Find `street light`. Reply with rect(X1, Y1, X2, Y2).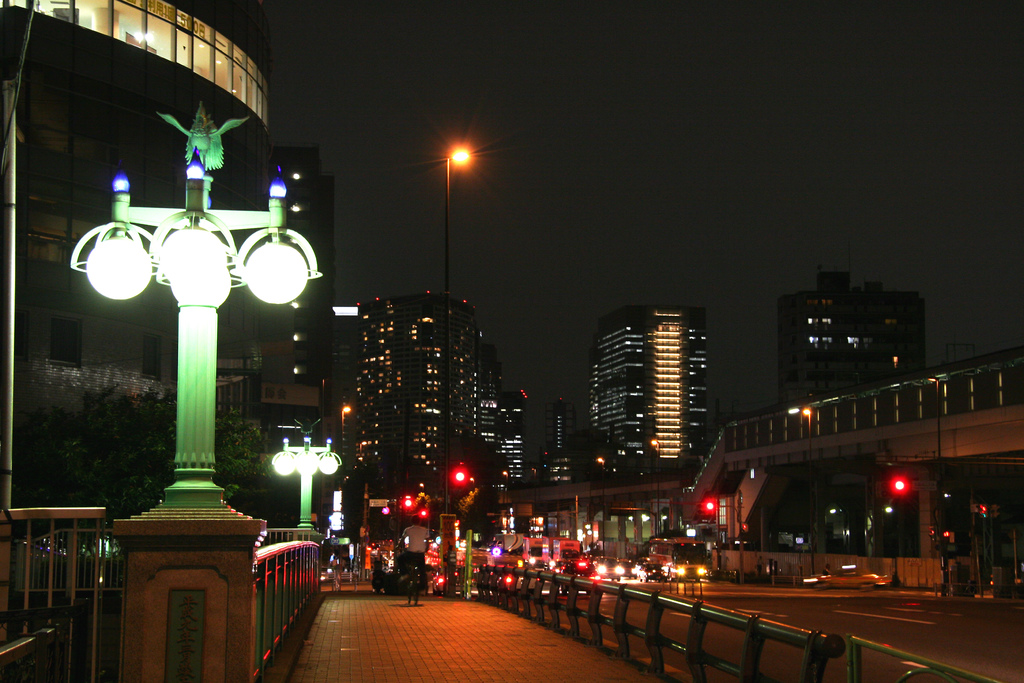
rect(261, 434, 337, 533).
